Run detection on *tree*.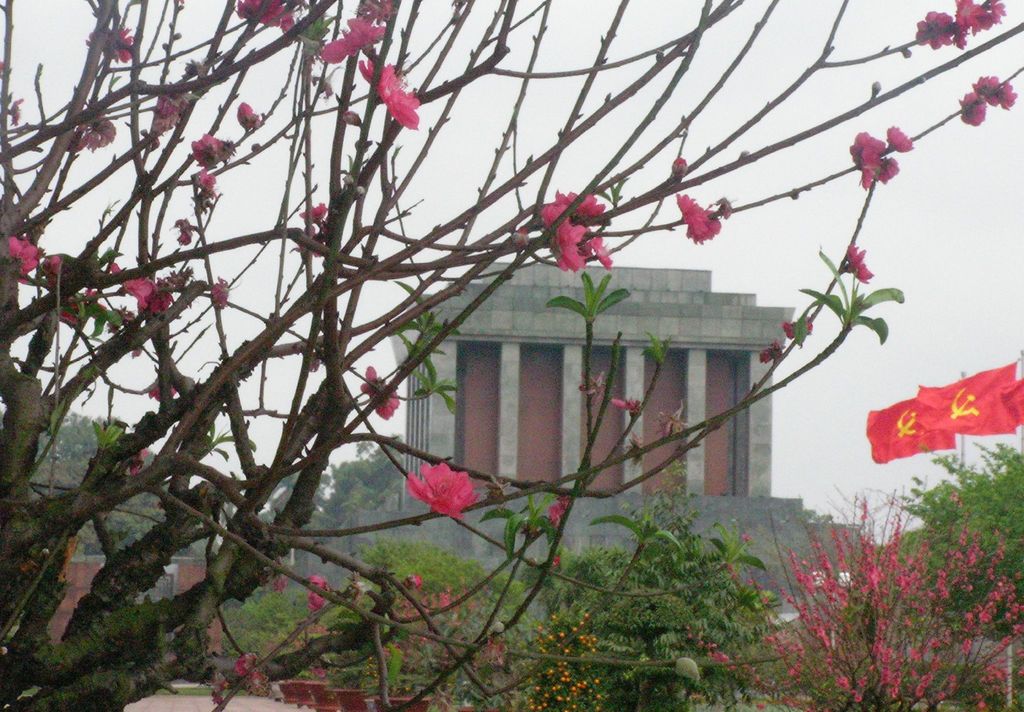
Result: <region>896, 437, 1023, 635</region>.
